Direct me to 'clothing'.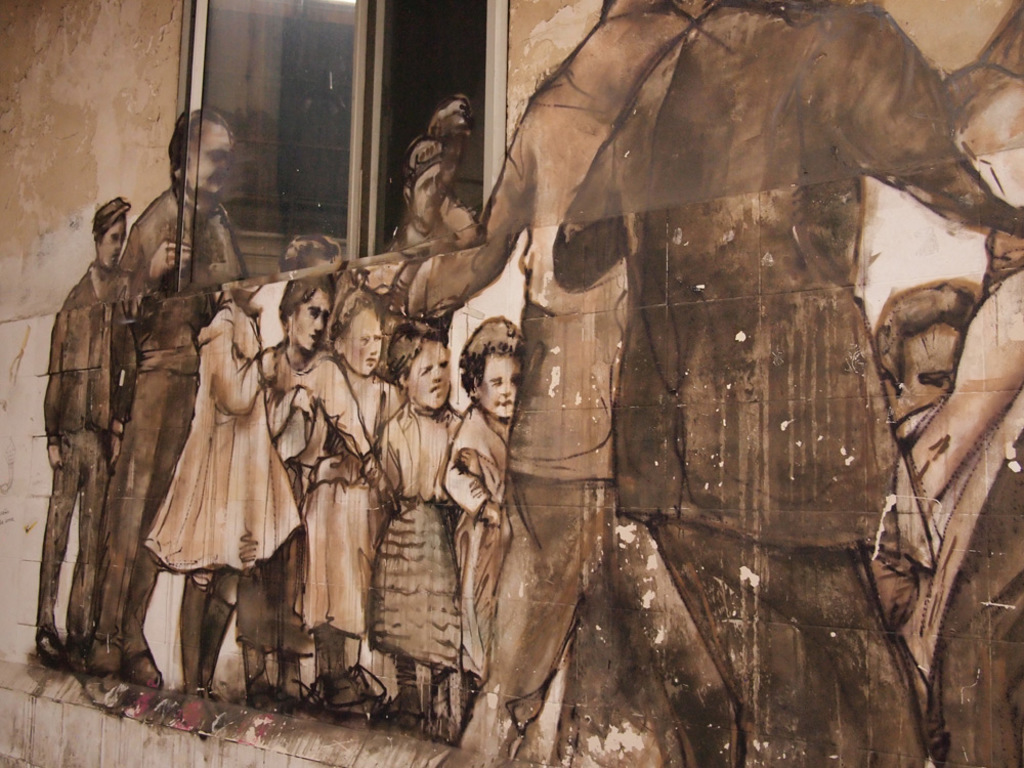
Direction: [left=546, top=0, right=1023, bottom=767].
